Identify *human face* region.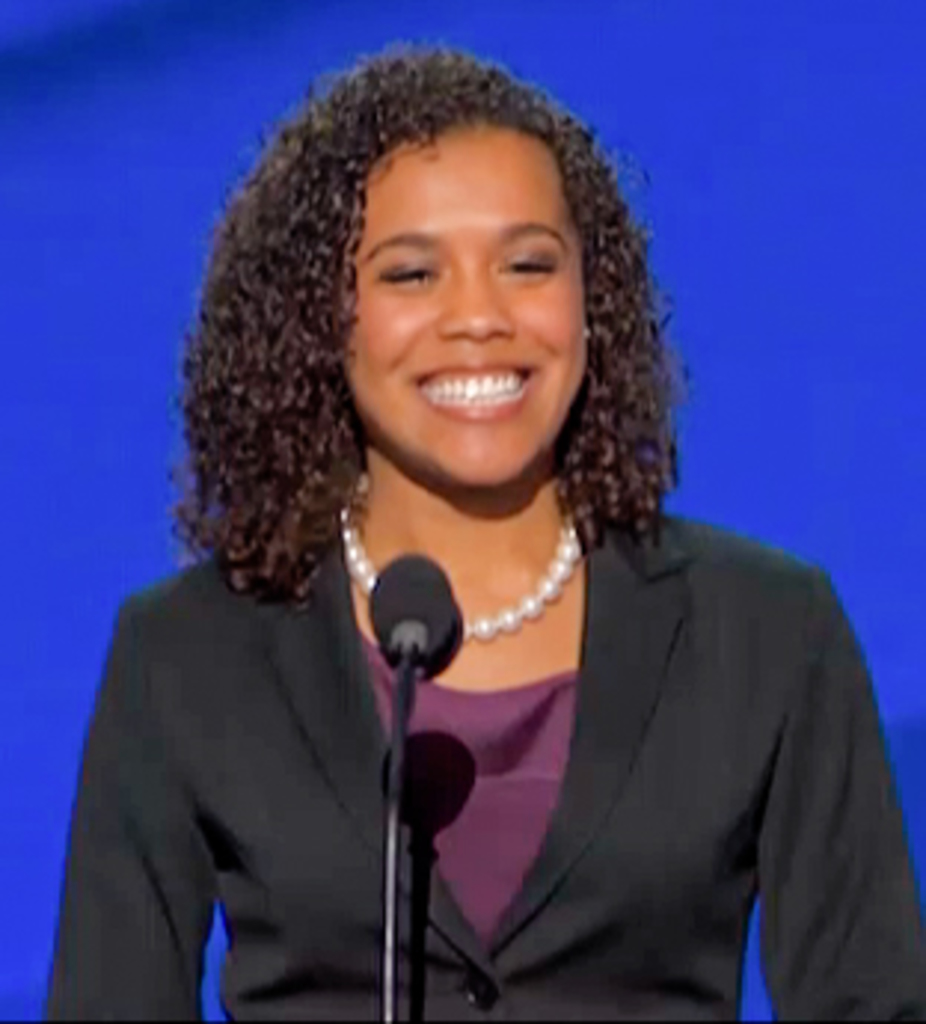
Region: x1=341, y1=119, x2=588, y2=487.
